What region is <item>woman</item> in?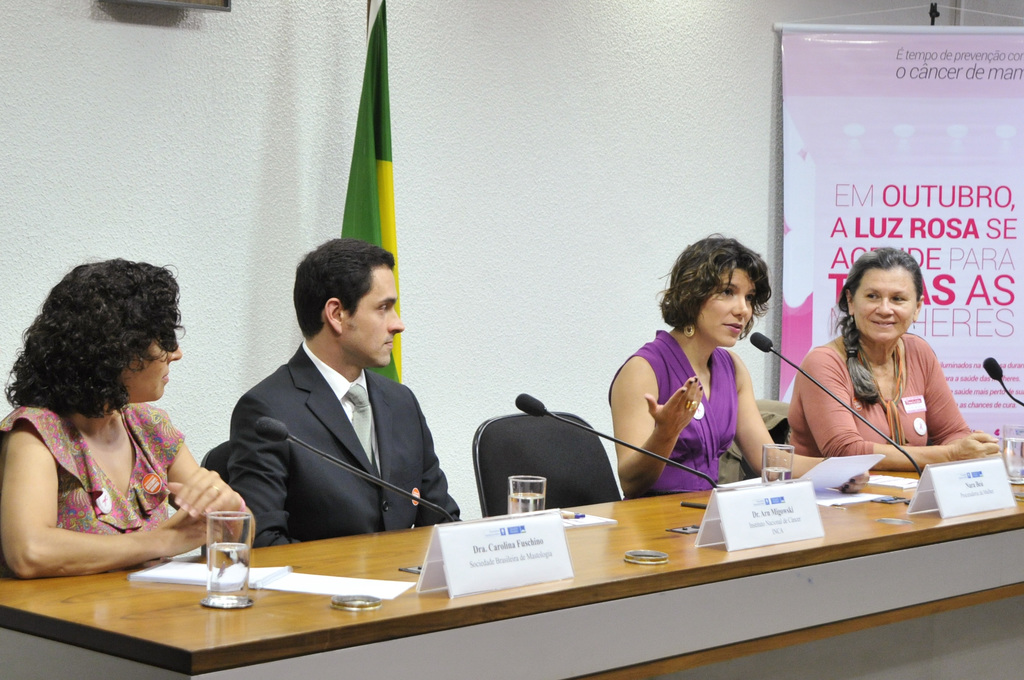
l=787, t=245, r=1004, b=468.
